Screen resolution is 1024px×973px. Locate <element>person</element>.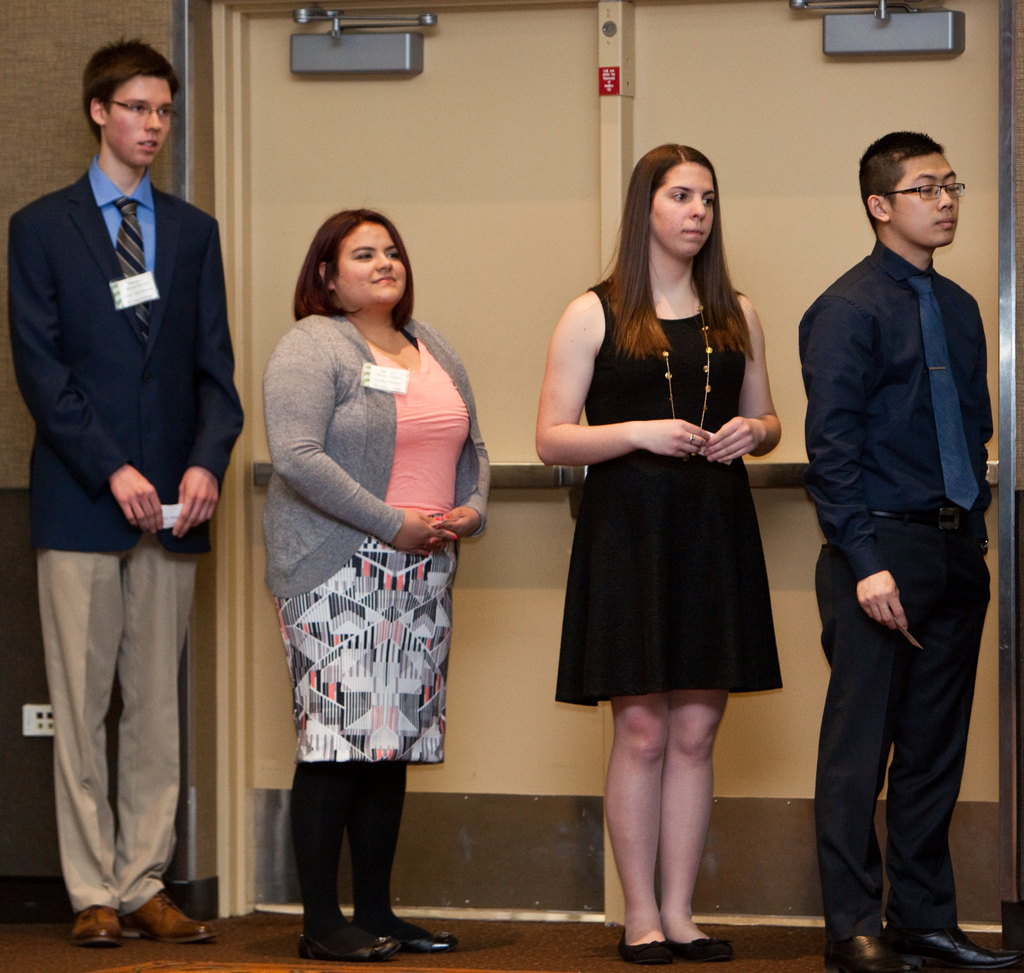
x1=266, y1=205, x2=499, y2=967.
